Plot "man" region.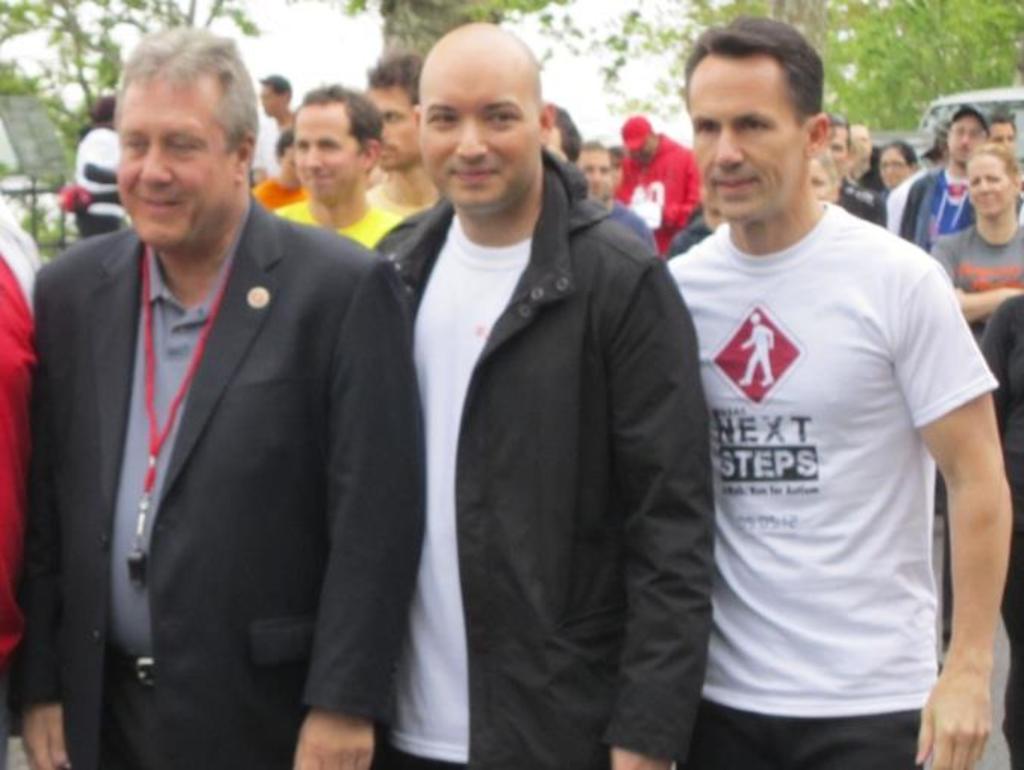
Plotted at box(76, 97, 130, 238).
